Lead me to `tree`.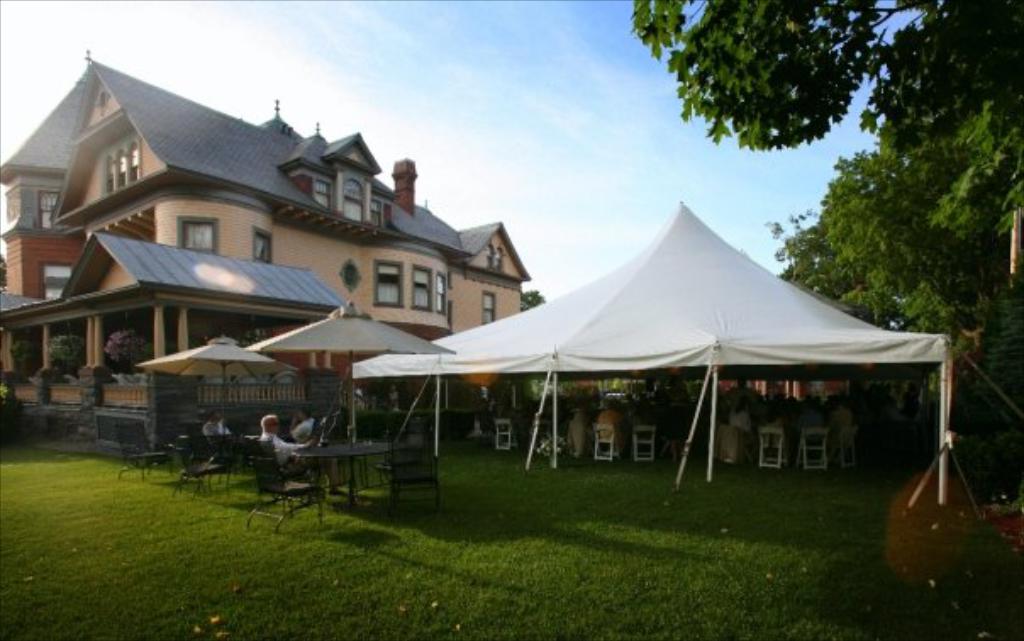
Lead to 627 0 1022 127.
